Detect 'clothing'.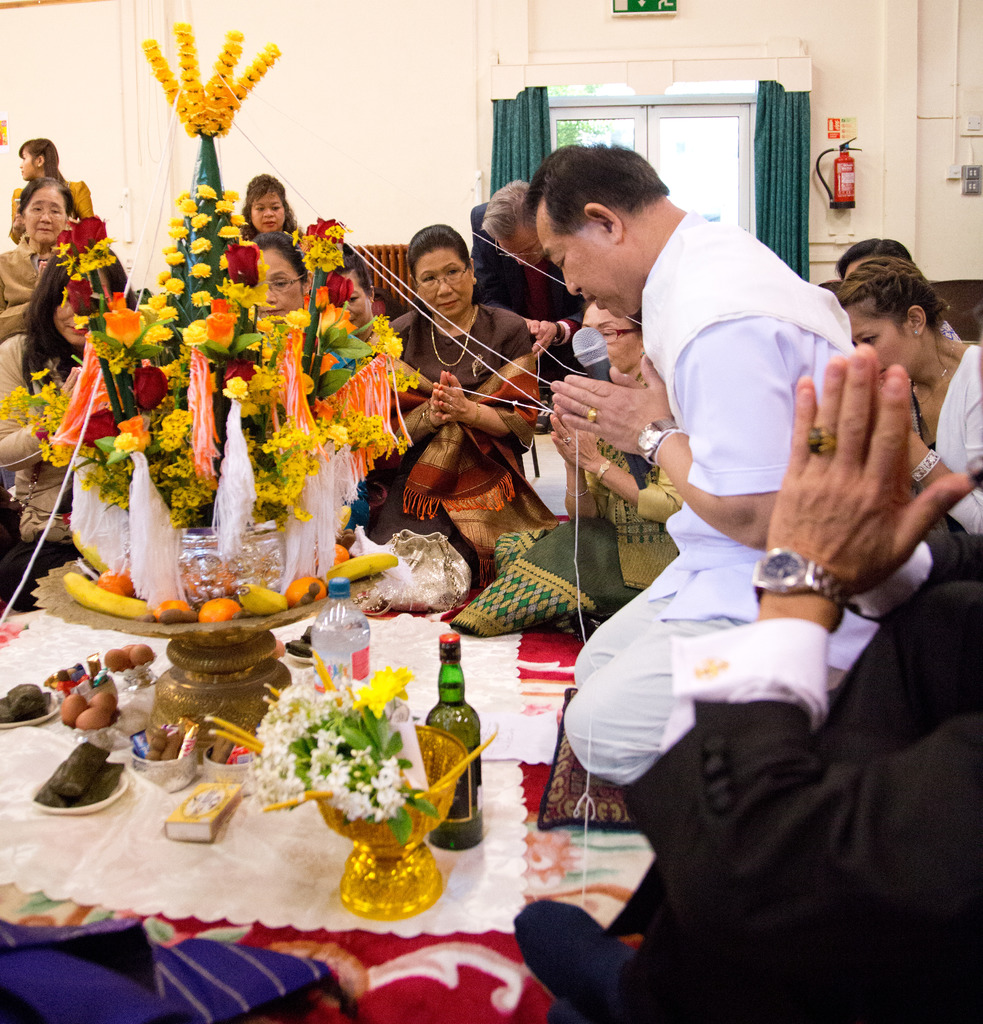
Detected at 0,330,97,580.
